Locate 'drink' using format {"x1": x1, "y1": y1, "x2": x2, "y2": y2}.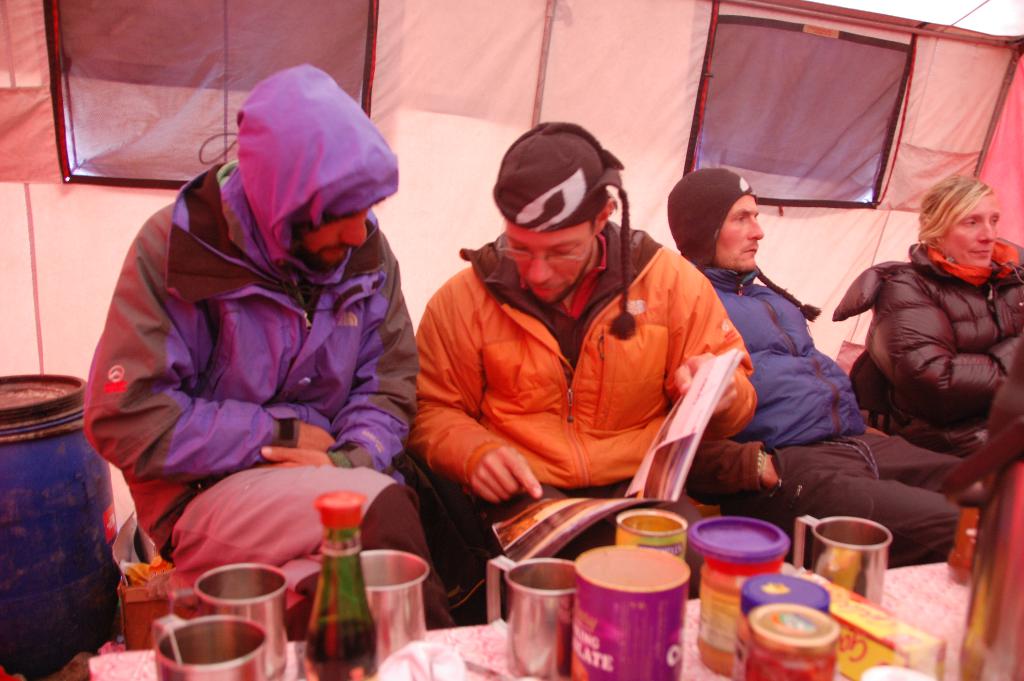
{"x1": 311, "y1": 616, "x2": 377, "y2": 680}.
